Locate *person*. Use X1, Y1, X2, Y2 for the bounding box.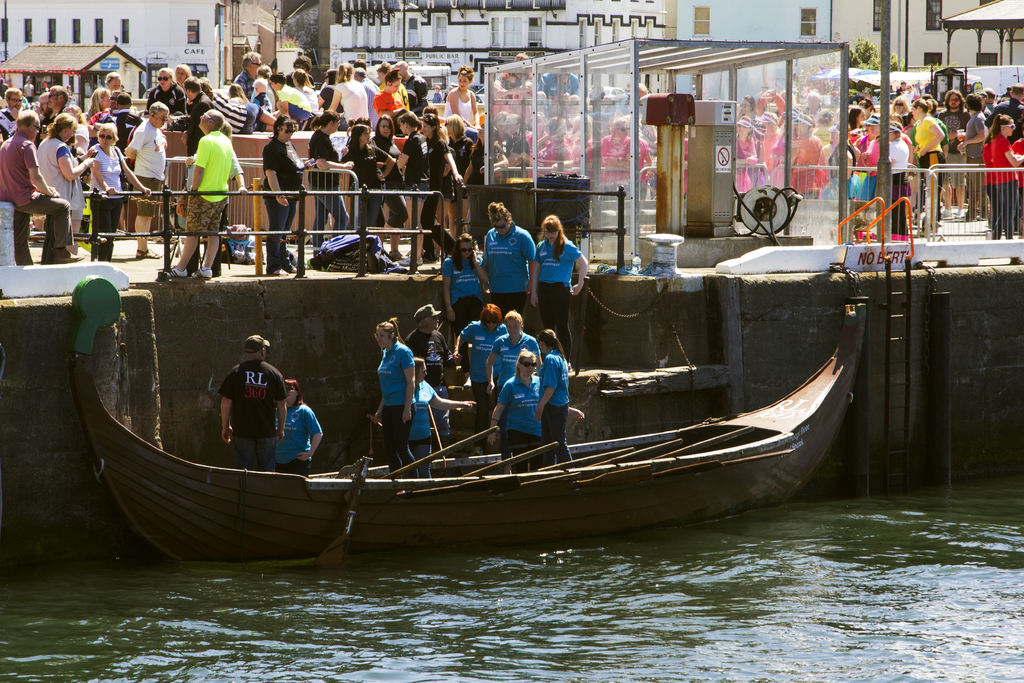
479, 201, 536, 314.
